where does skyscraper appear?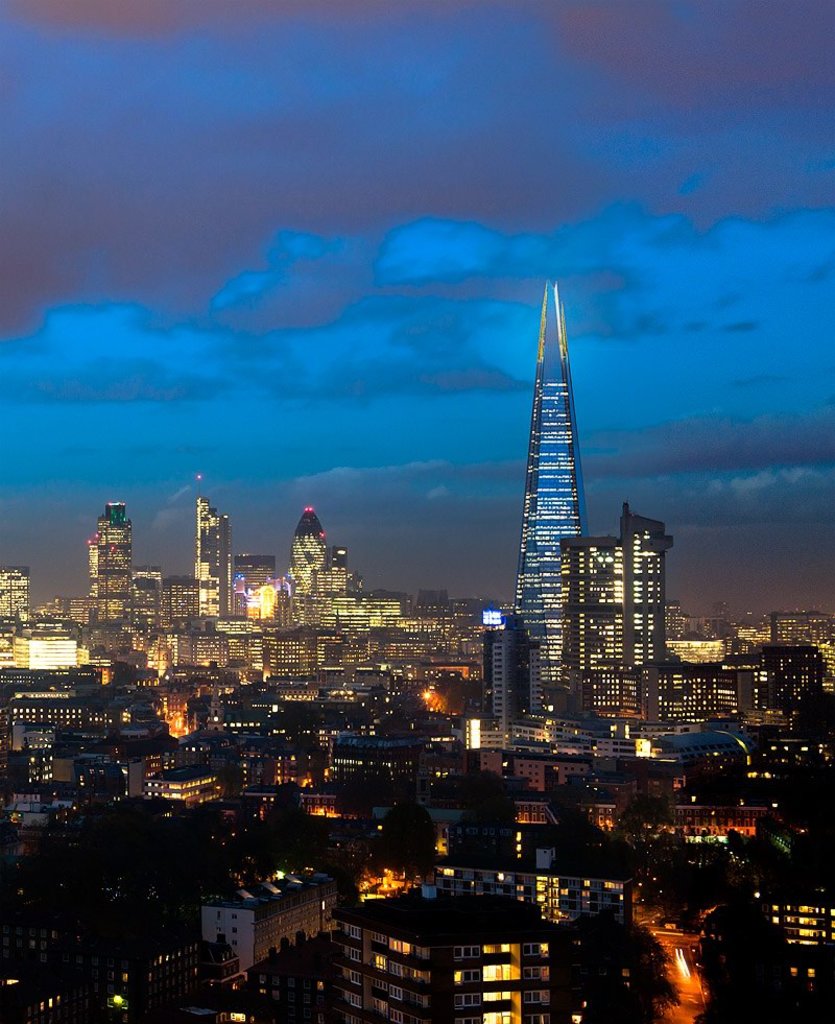
Appears at (280,504,347,625).
